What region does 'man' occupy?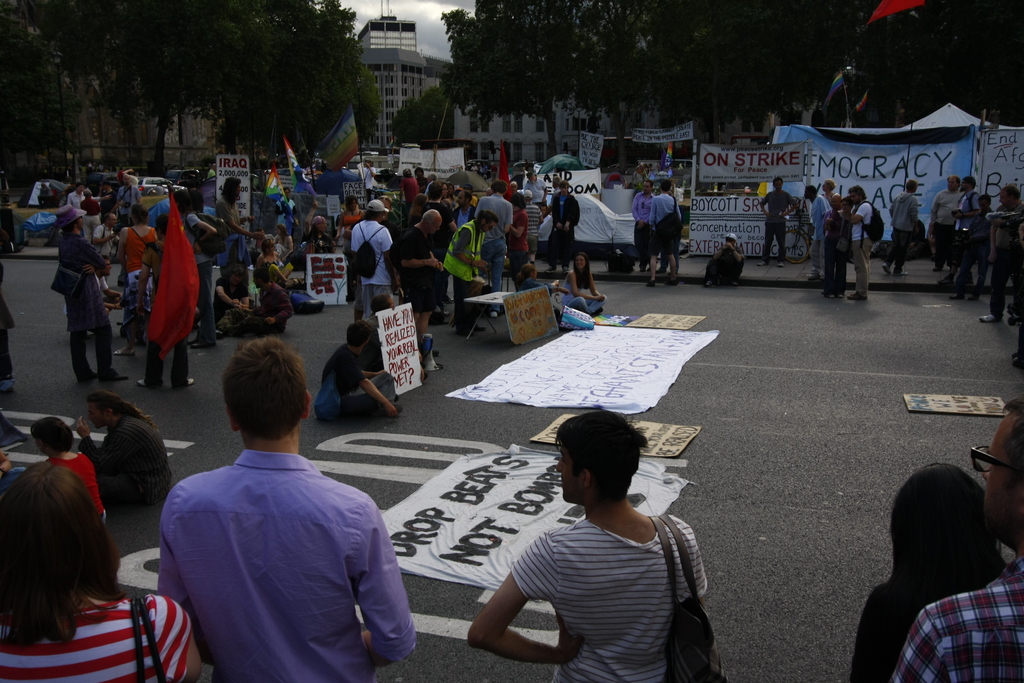
pyautogui.locateOnScreen(893, 398, 1023, 682).
